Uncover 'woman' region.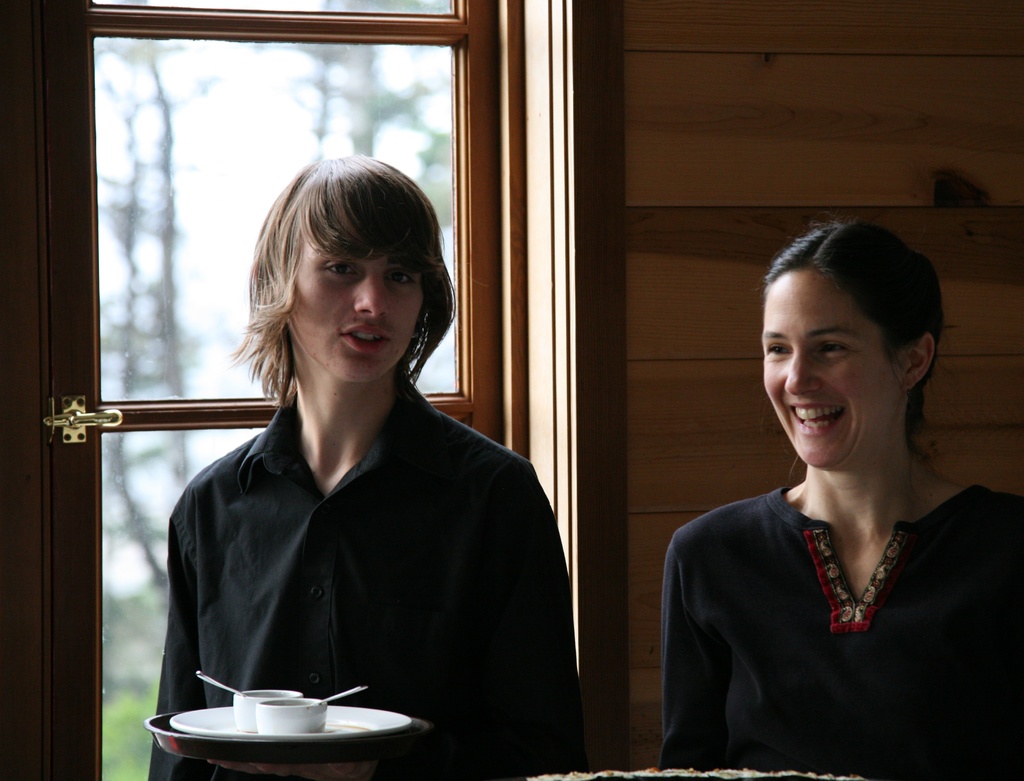
Uncovered: 652:202:1004:780.
